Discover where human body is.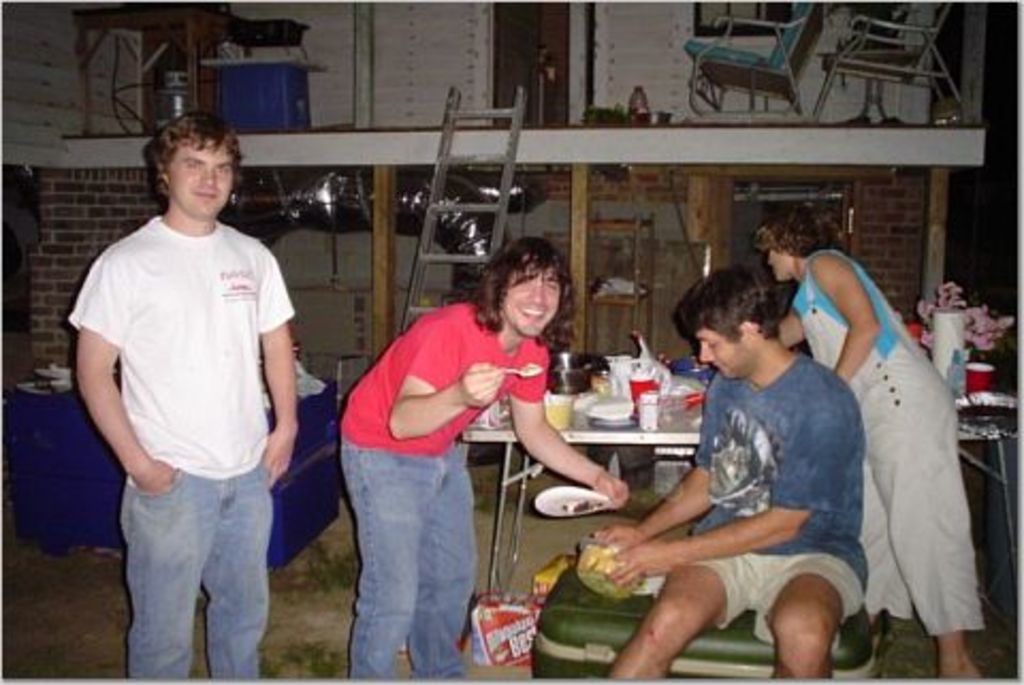
Discovered at <bbox>62, 107, 305, 683</bbox>.
